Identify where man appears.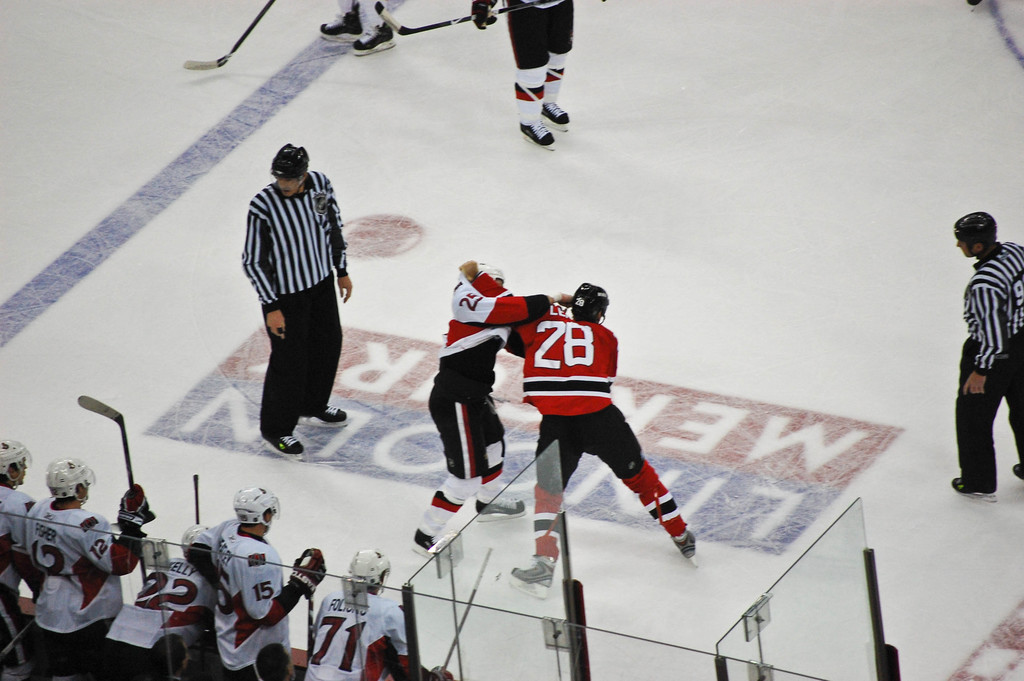
Appears at x1=136, y1=519, x2=218, y2=680.
